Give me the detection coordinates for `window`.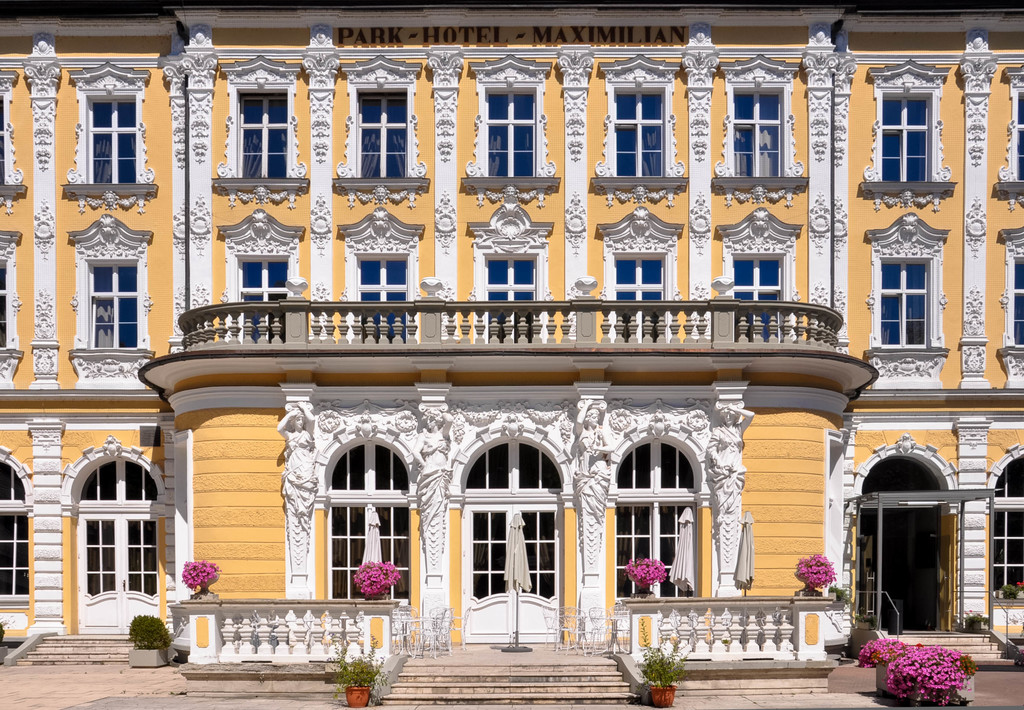
detection(341, 208, 422, 342).
